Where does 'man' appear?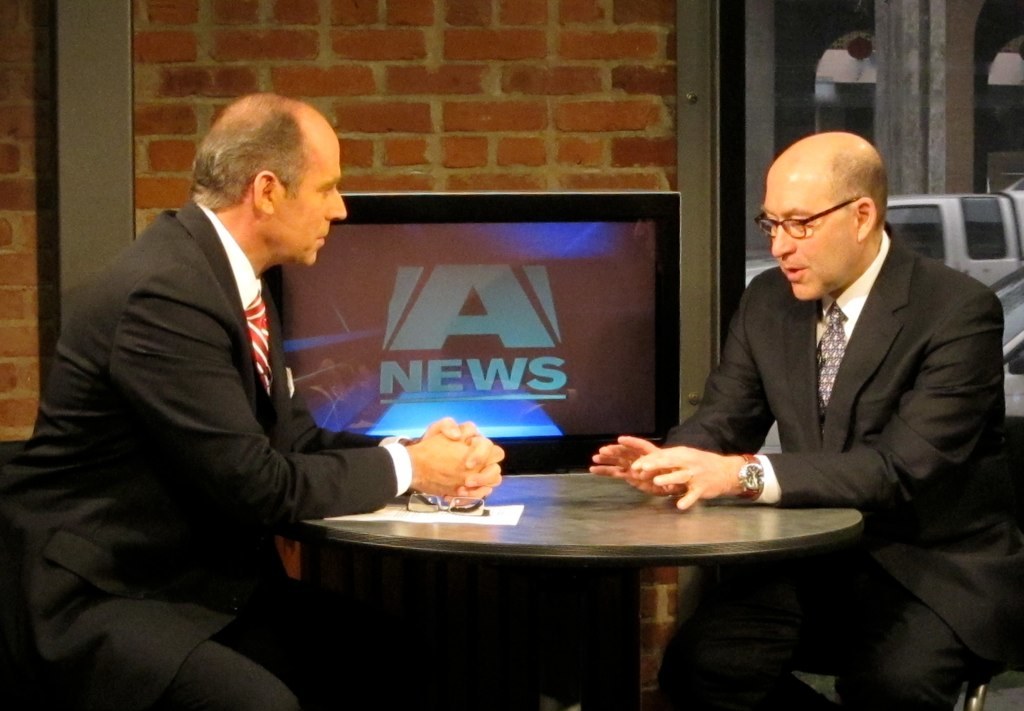
Appears at 581 135 1023 710.
